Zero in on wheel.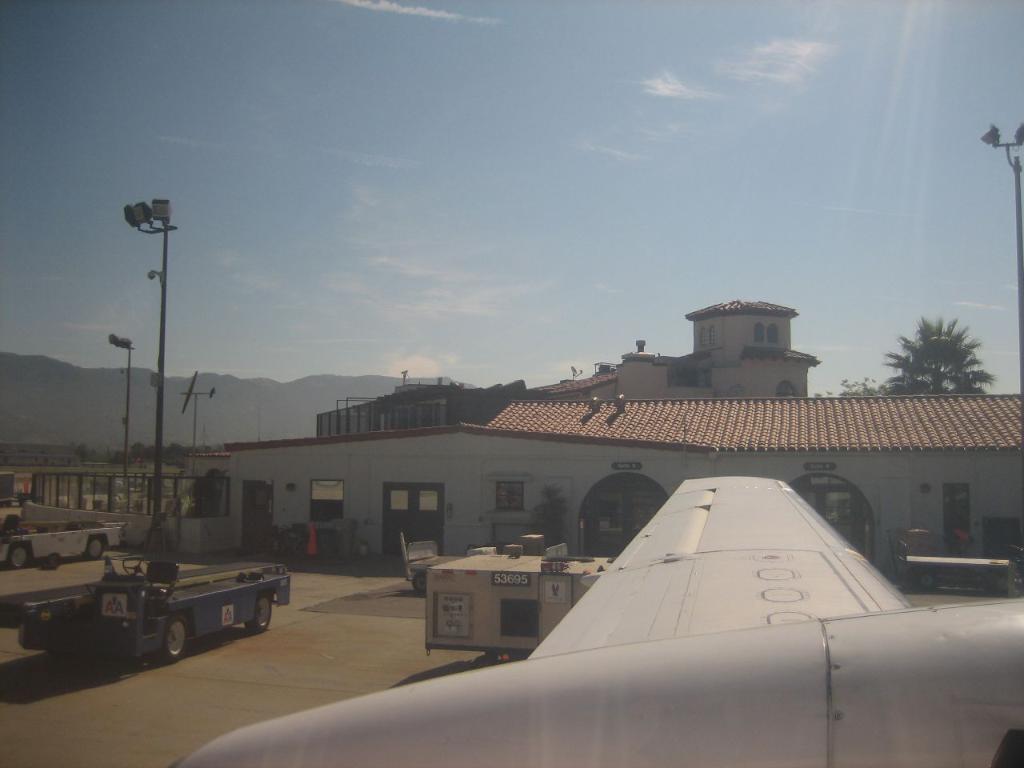
Zeroed in: <box>242,598,278,638</box>.
